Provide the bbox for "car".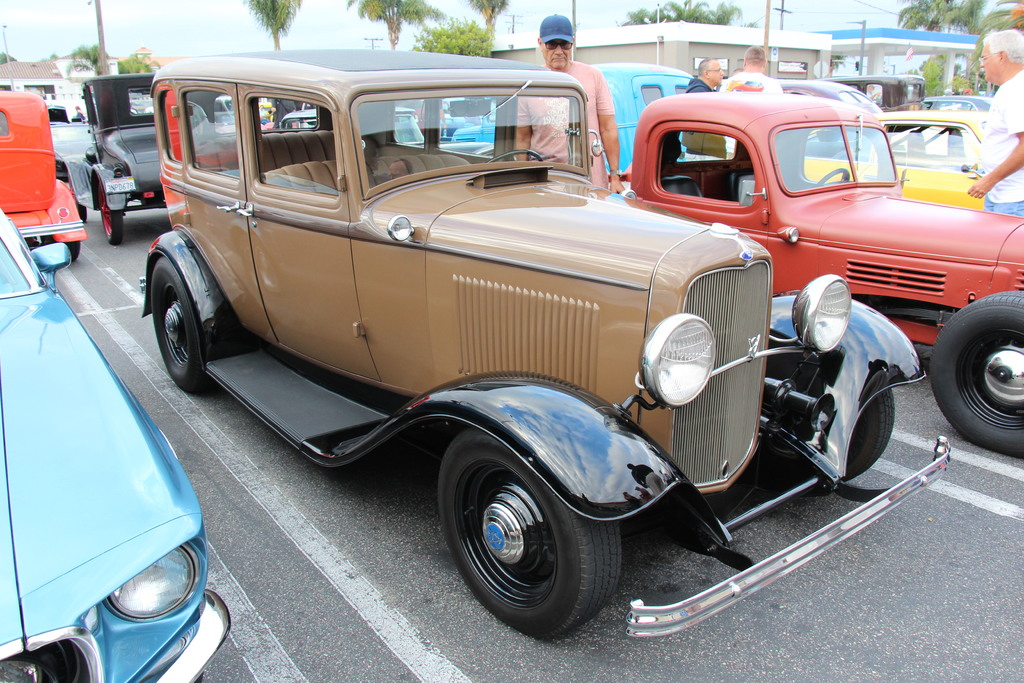
(460, 60, 725, 183).
